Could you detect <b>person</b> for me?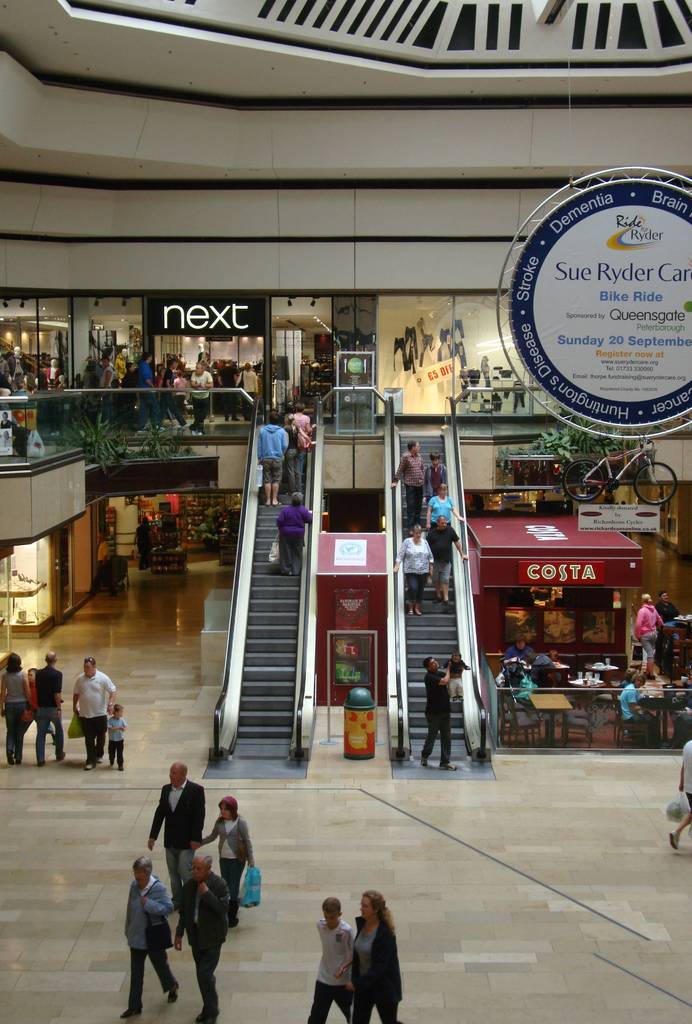
Detection result: (left=352, top=890, right=403, bottom=1023).
